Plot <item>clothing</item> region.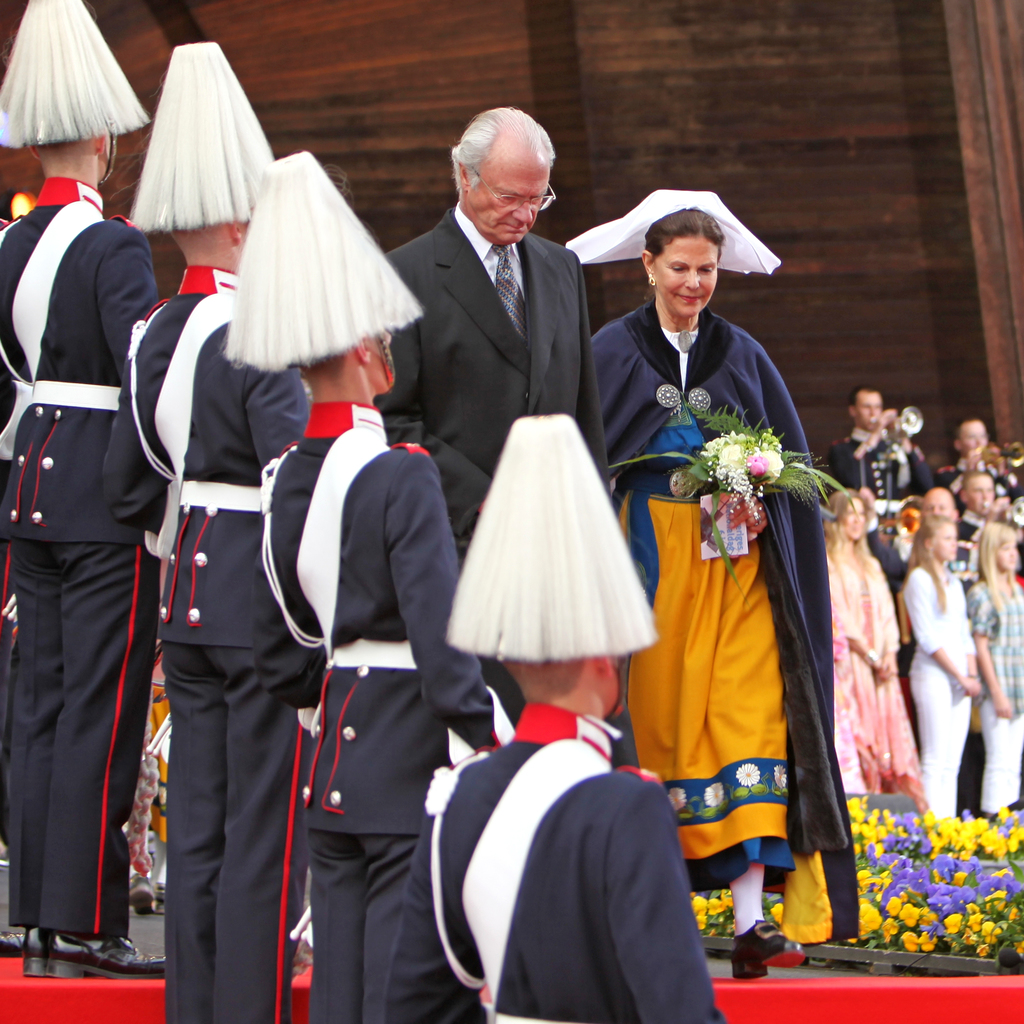
Plotted at (left=404, top=653, right=724, bottom=1023).
